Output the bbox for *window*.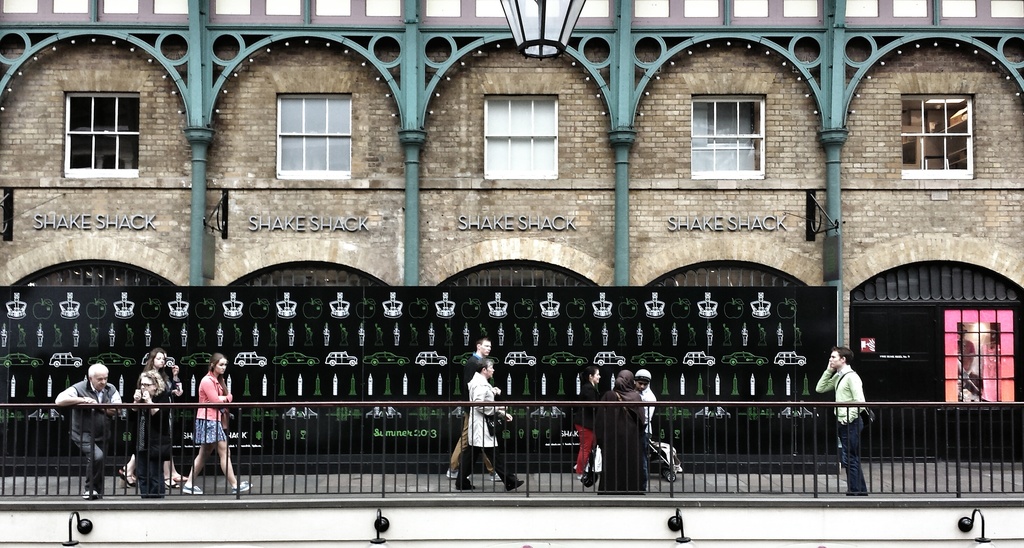
(276,95,356,186).
